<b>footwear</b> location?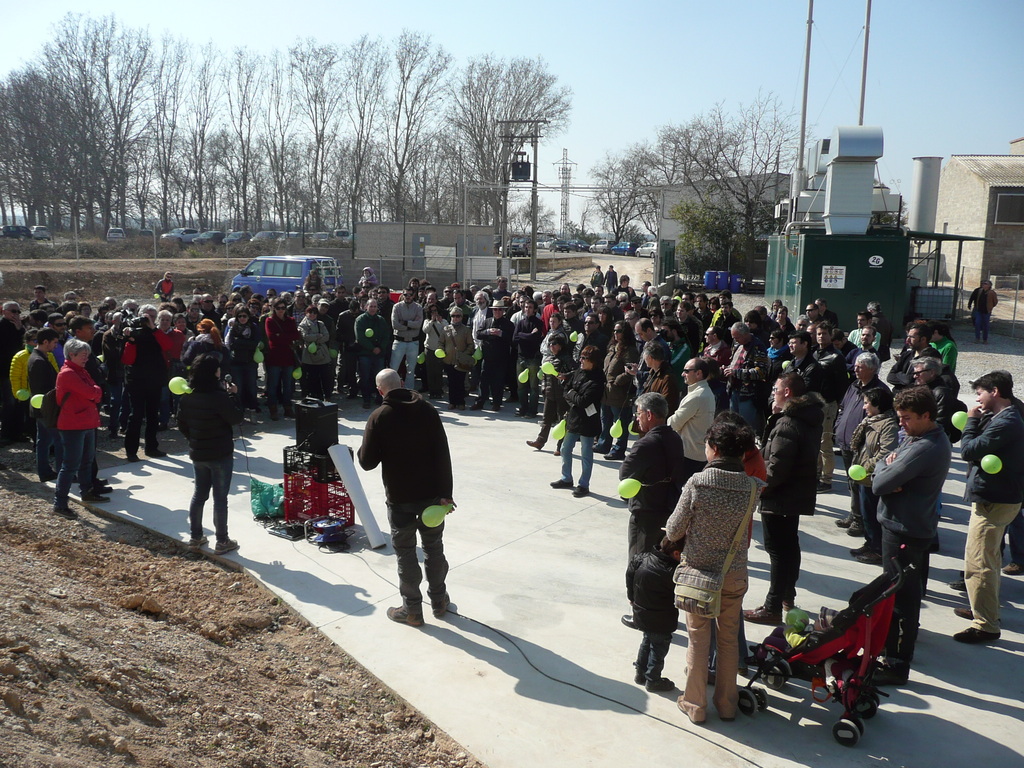
(86,479,115,499)
